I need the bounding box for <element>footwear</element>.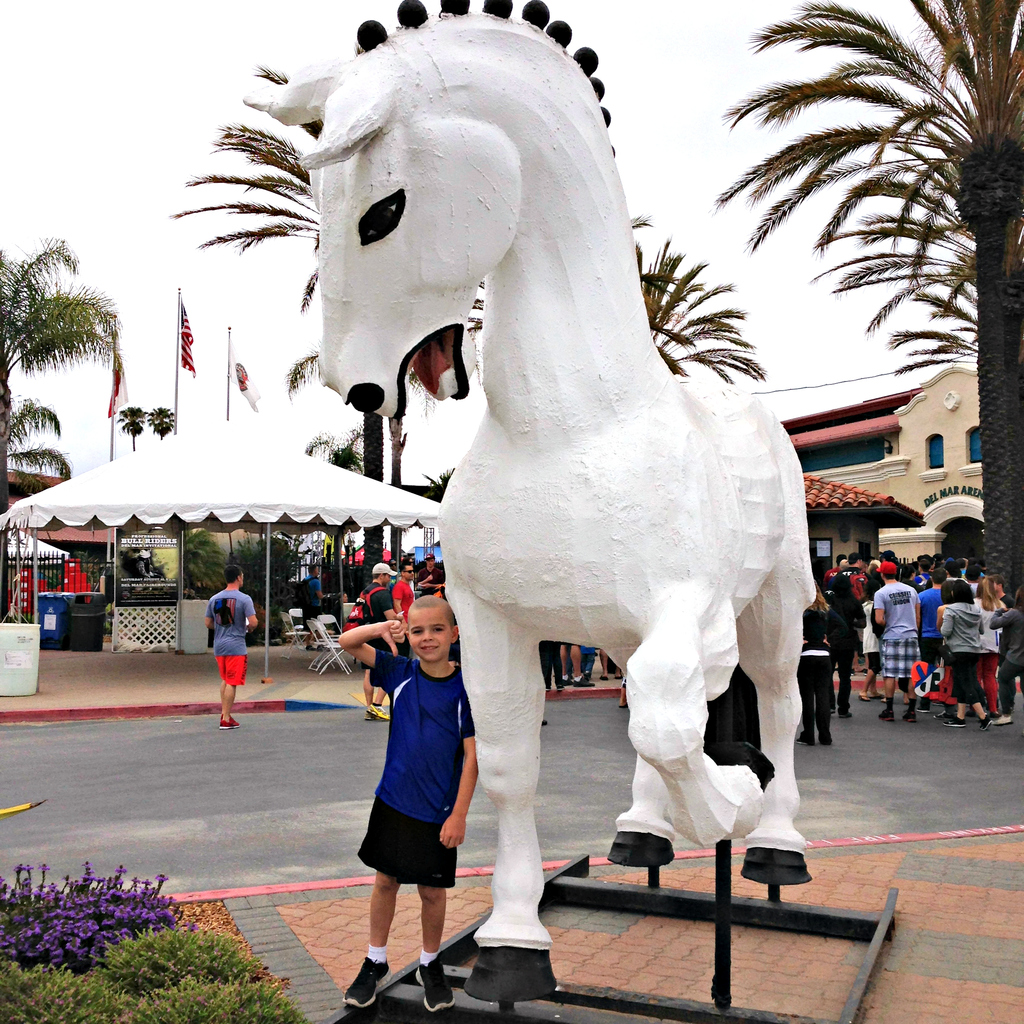
Here it is: 221:719:230:726.
